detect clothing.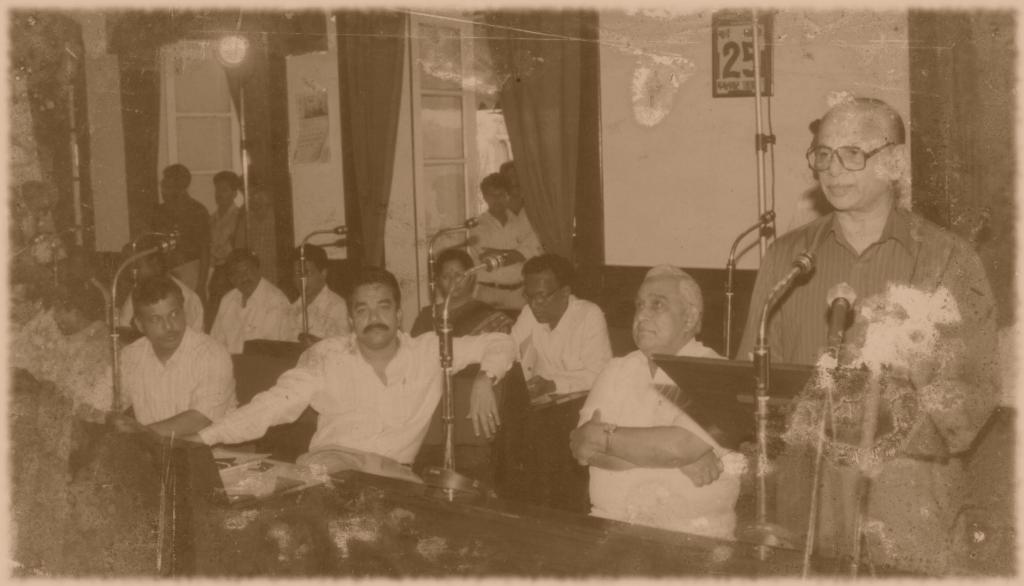
Detected at [404,295,513,337].
